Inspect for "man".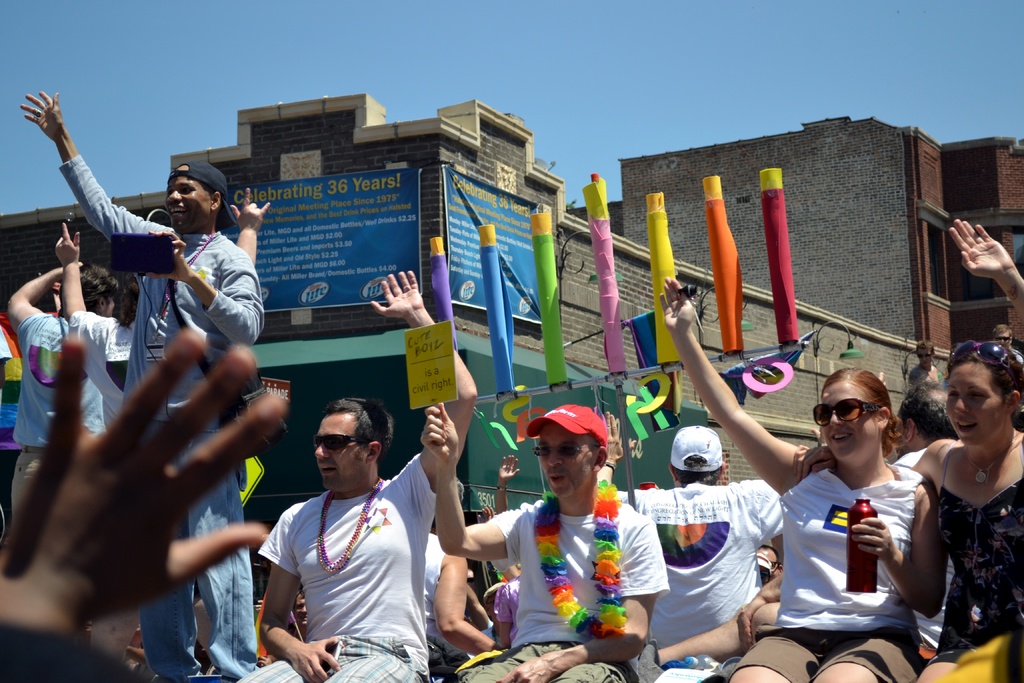
Inspection: {"left": 47, "top": 204, "right": 282, "bottom": 682}.
